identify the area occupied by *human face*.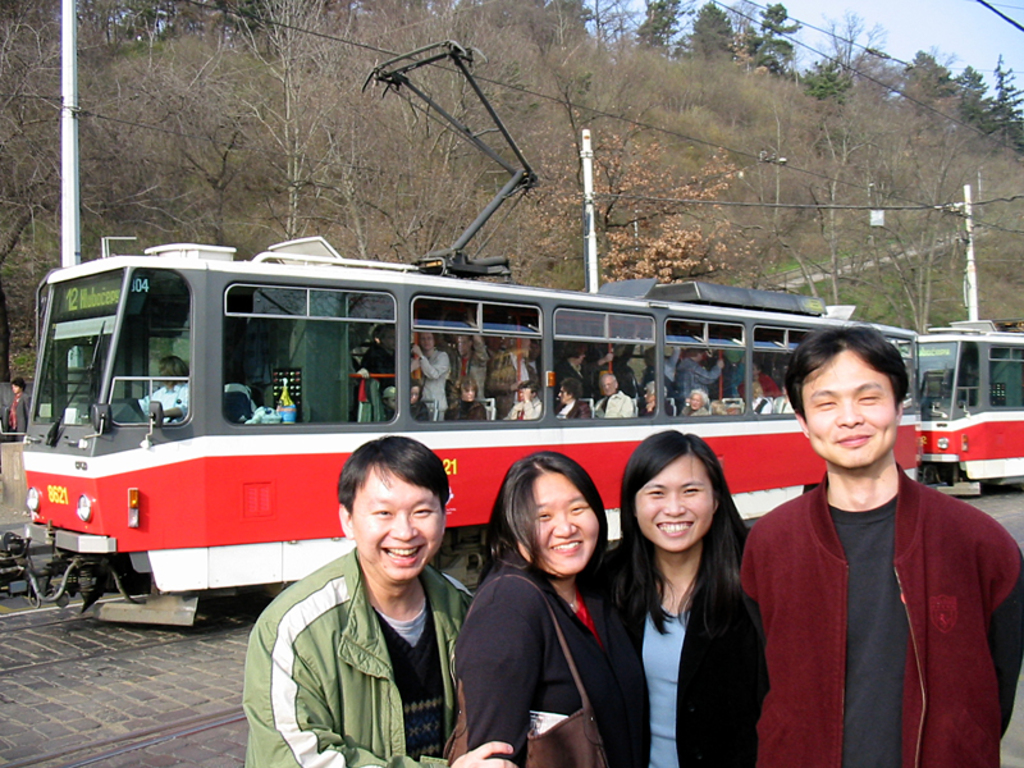
Area: x1=521 y1=471 x2=596 y2=575.
